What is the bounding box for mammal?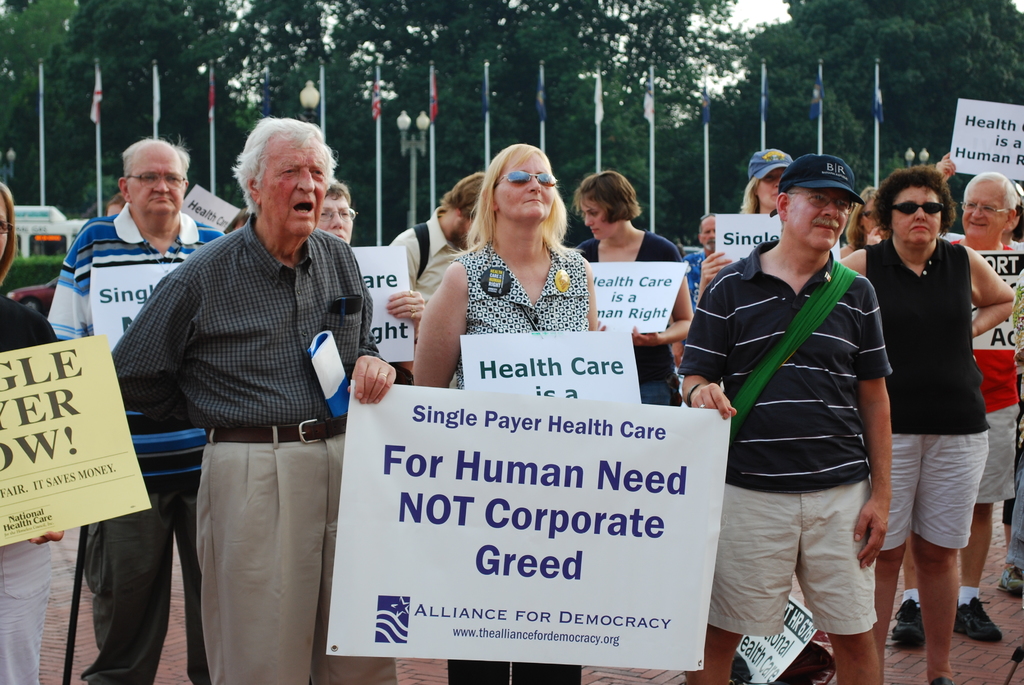
pyautogui.locateOnScreen(216, 207, 253, 236).
